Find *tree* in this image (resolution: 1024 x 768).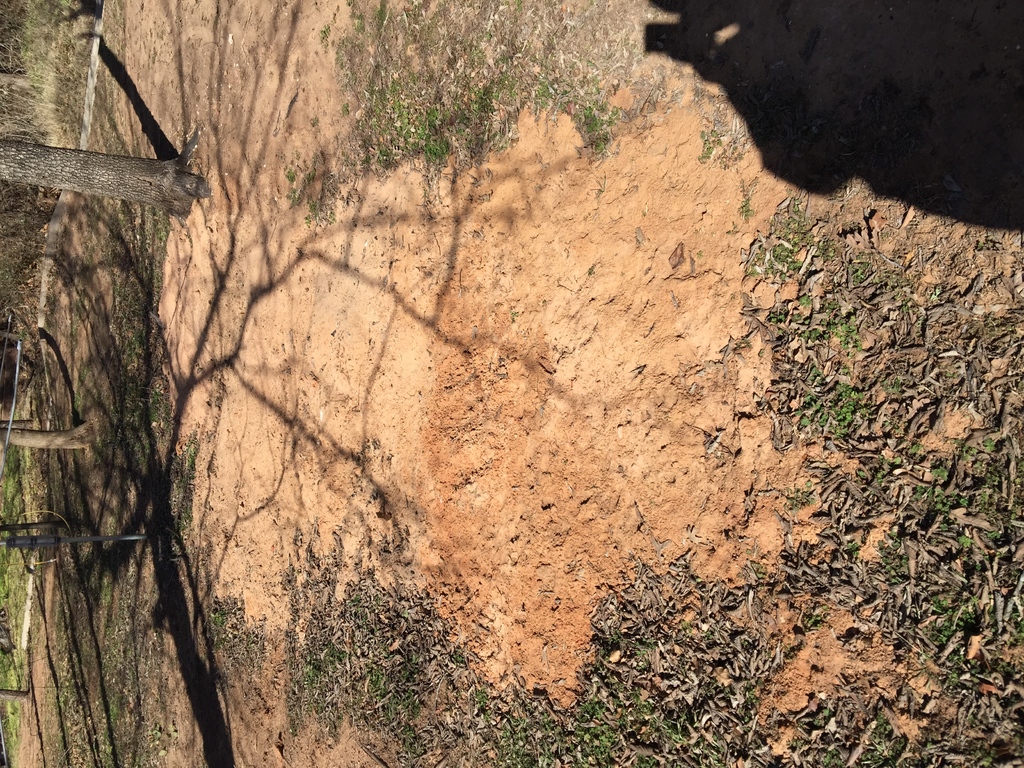
bbox=(0, 687, 31, 698).
